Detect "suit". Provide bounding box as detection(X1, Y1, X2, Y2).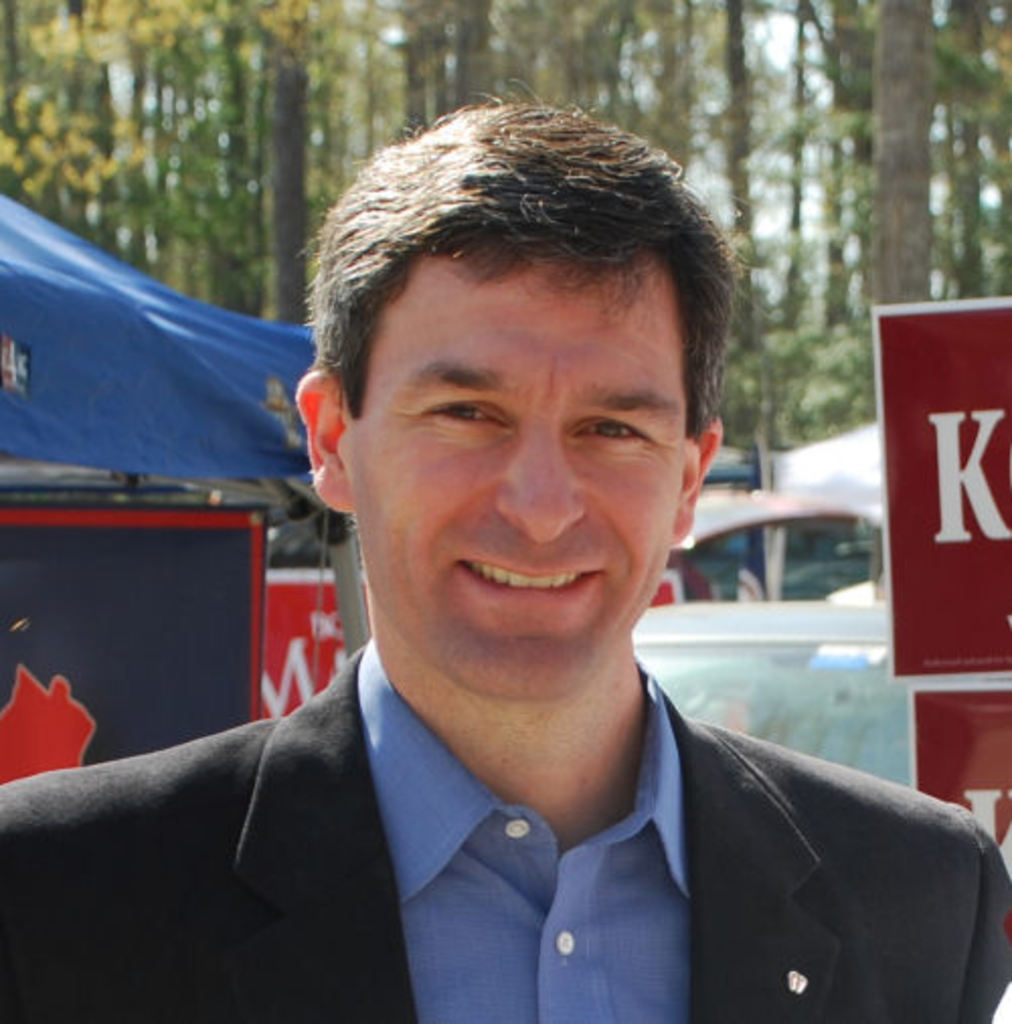
detection(43, 540, 978, 996).
